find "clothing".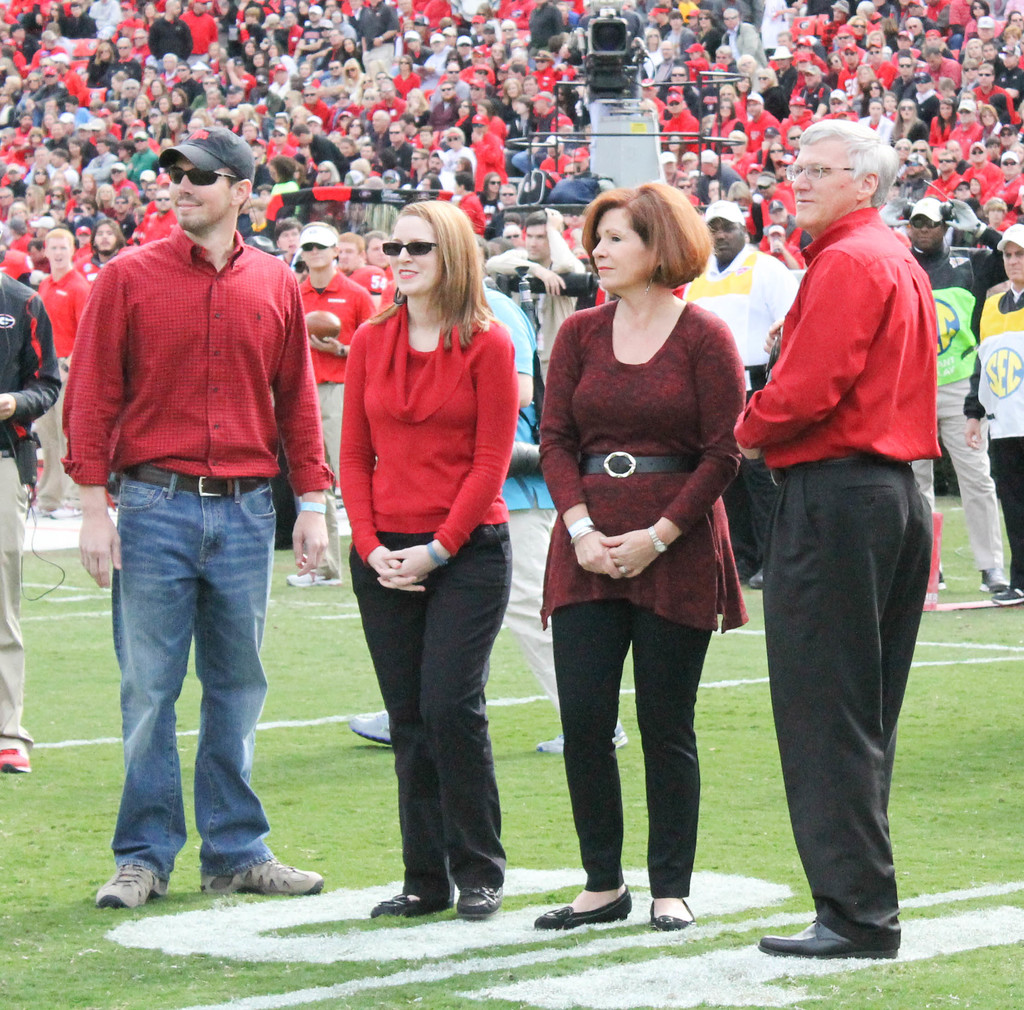
(909, 248, 1002, 579).
